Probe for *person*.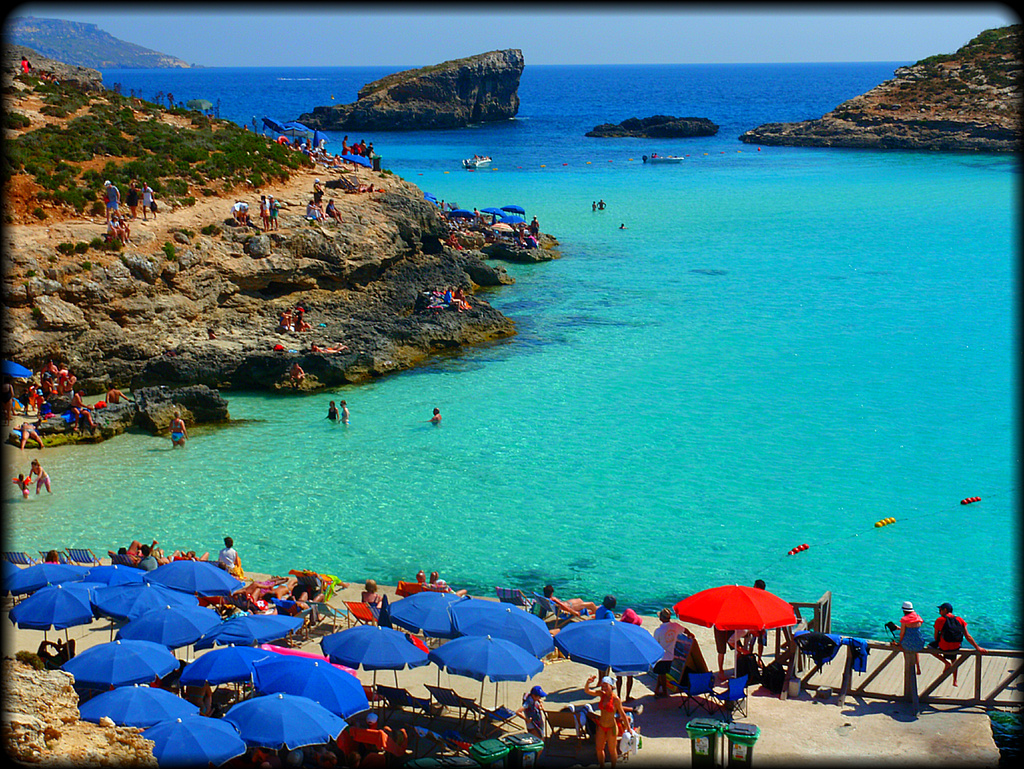
Probe result: bbox=(227, 198, 252, 225).
